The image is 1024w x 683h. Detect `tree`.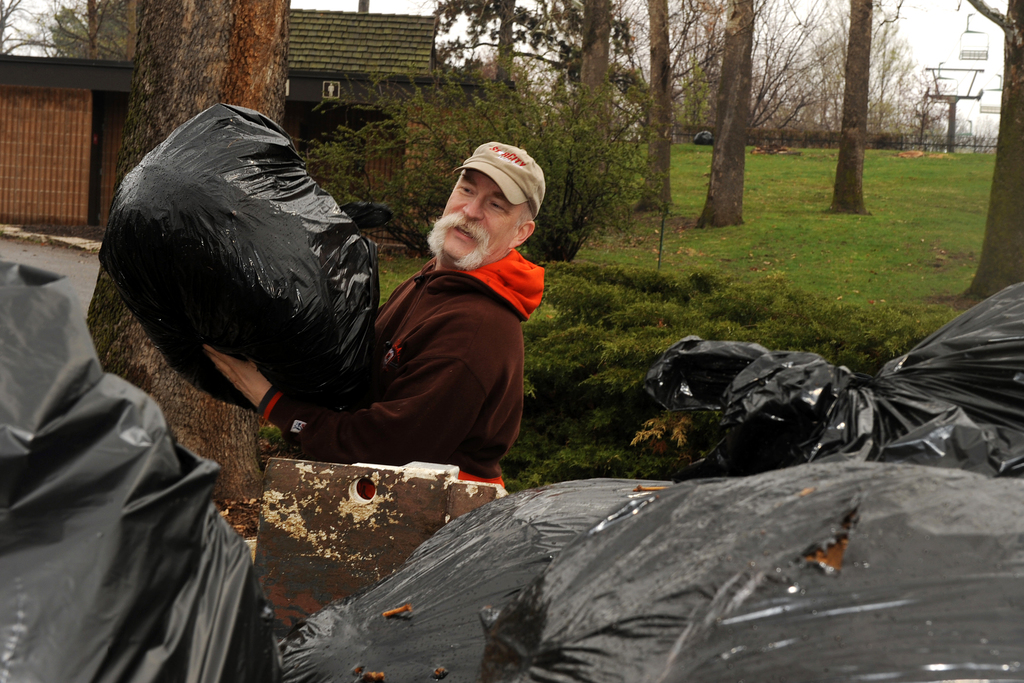
Detection: (685, 0, 759, 229).
